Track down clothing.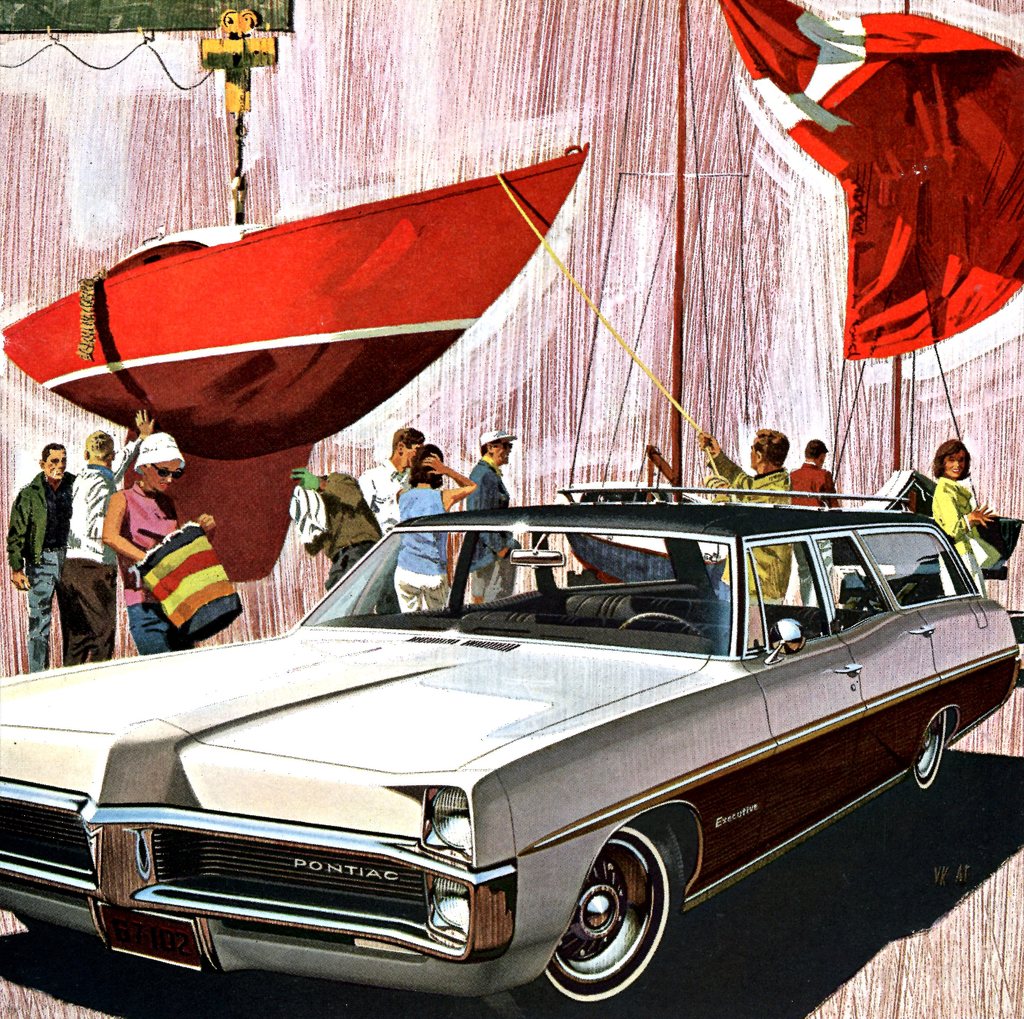
Tracked to pyautogui.locateOnScreen(66, 437, 142, 662).
